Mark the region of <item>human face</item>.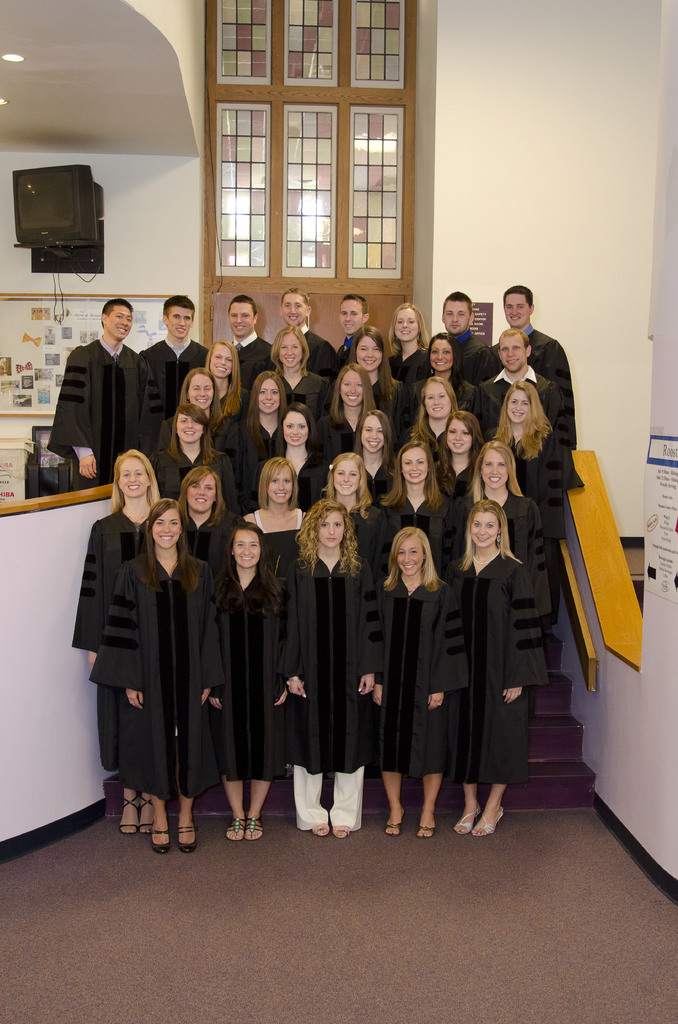
Region: 429, 337, 451, 372.
